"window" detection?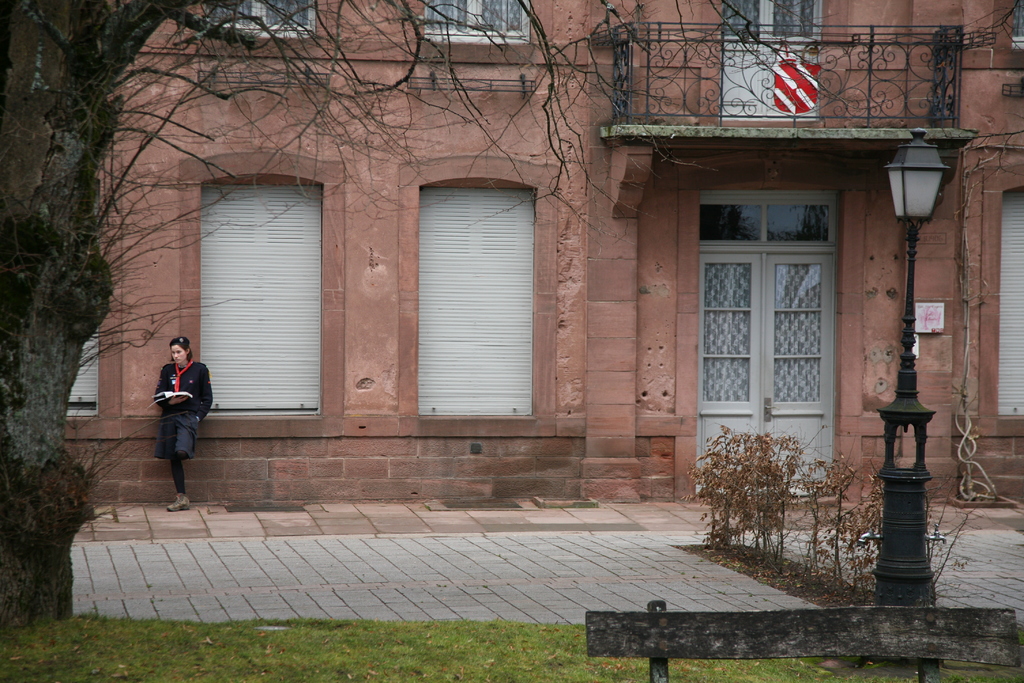
select_region(979, 164, 1023, 436)
